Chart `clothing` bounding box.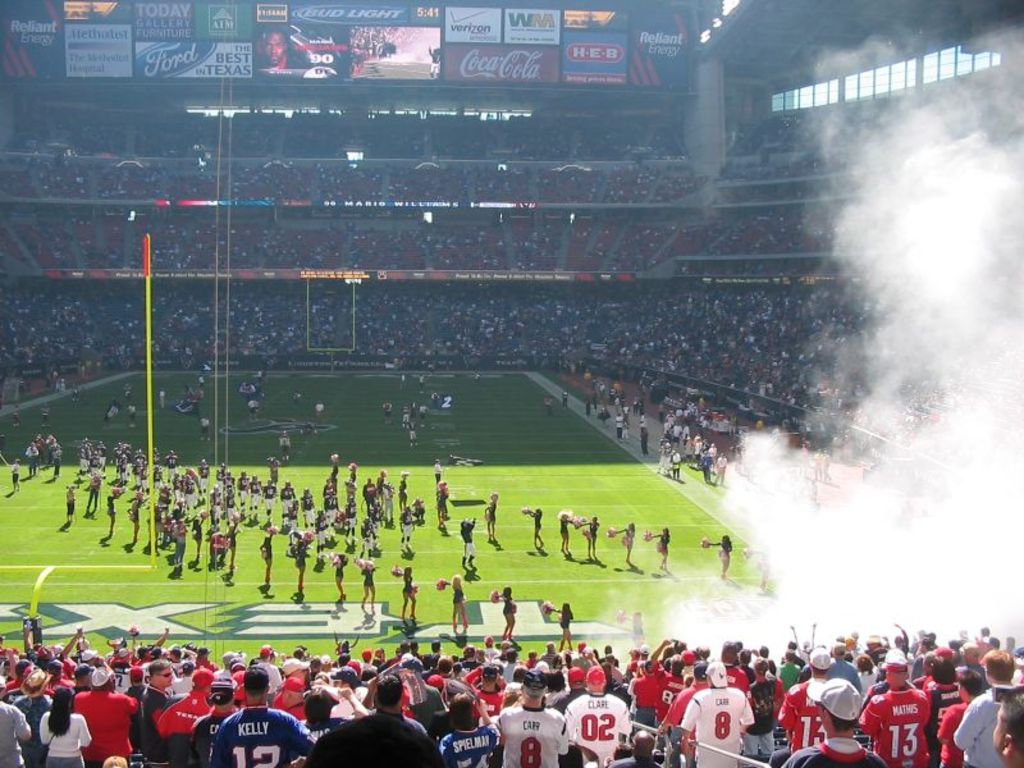
Charted: <bbox>559, 607, 568, 634</bbox>.
